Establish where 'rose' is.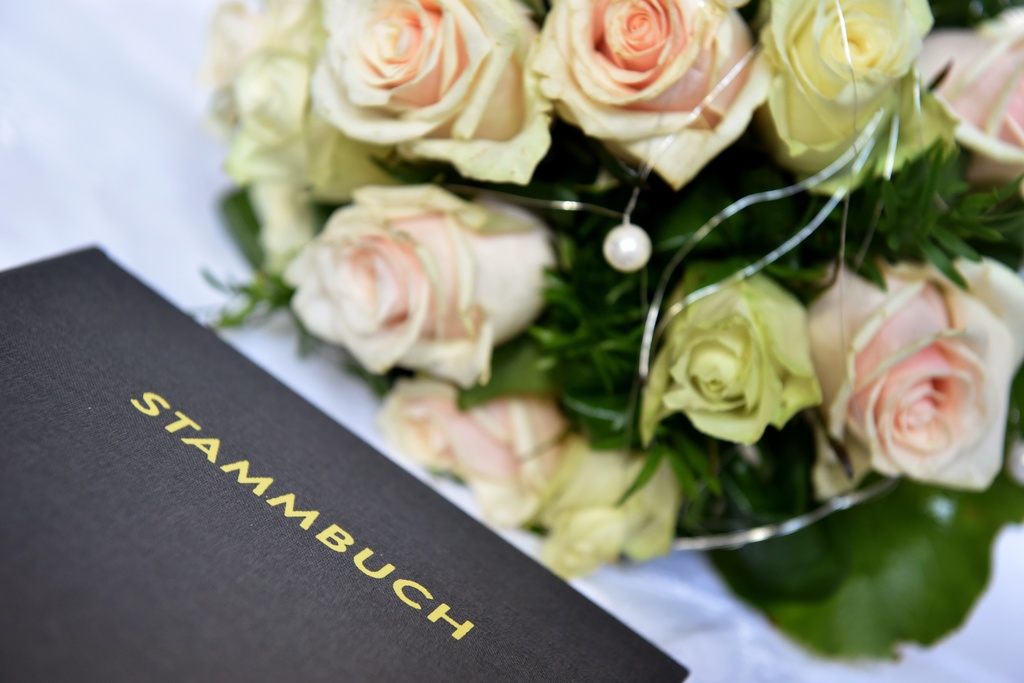
Established at <bbox>371, 366, 574, 534</bbox>.
